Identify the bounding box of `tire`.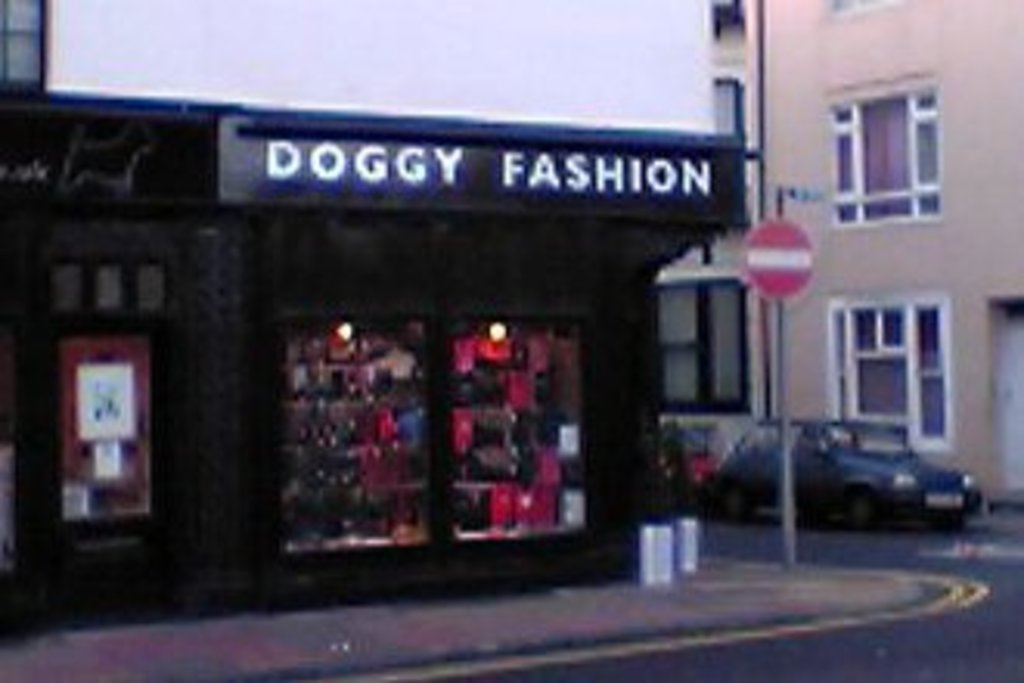
[717,484,757,525].
